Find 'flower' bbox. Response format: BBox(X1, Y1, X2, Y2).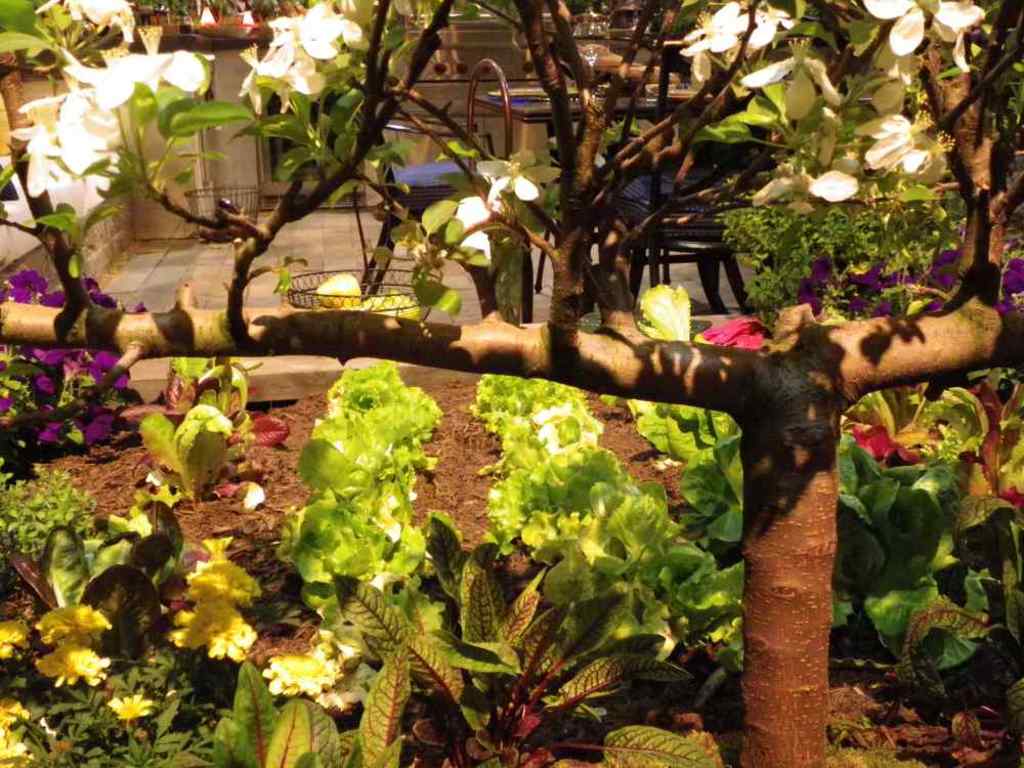
BBox(164, 604, 261, 658).
